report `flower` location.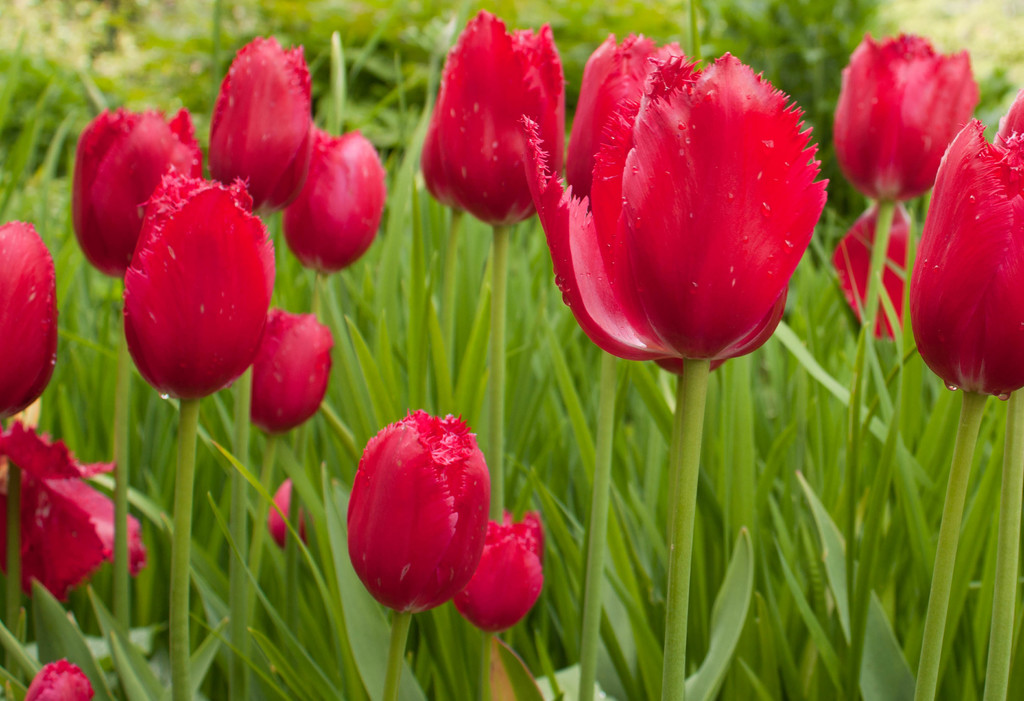
Report: left=246, top=314, right=334, bottom=441.
